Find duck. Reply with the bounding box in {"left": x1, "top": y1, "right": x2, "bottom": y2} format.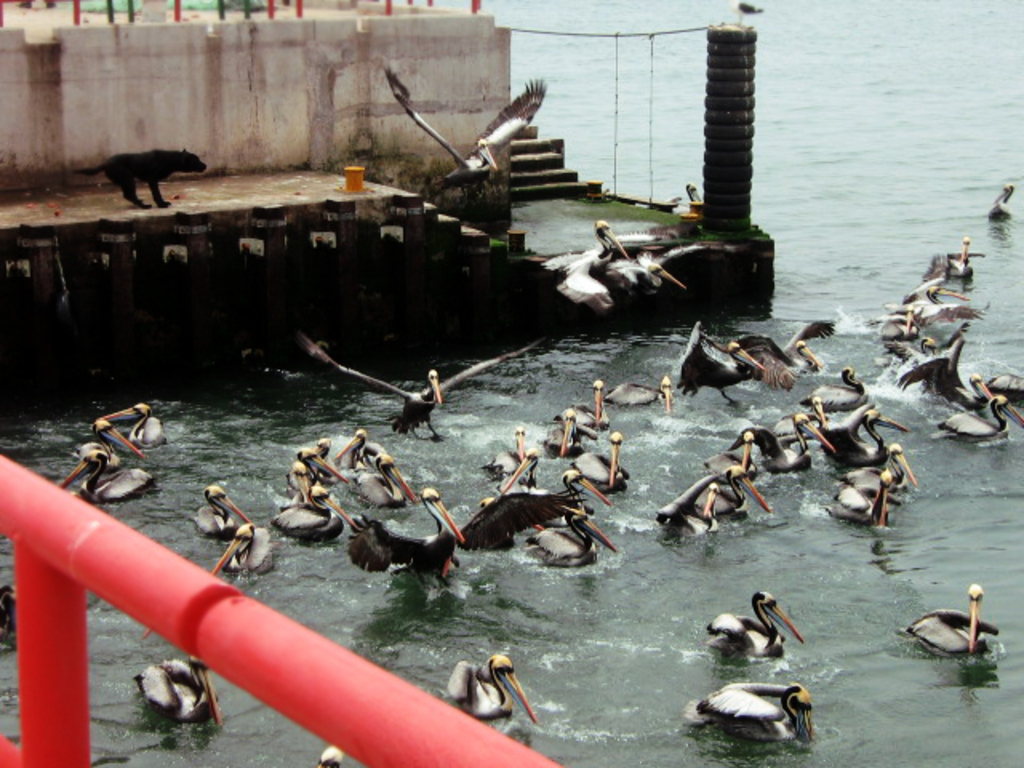
{"left": 661, "top": 467, "right": 766, "bottom": 534}.
